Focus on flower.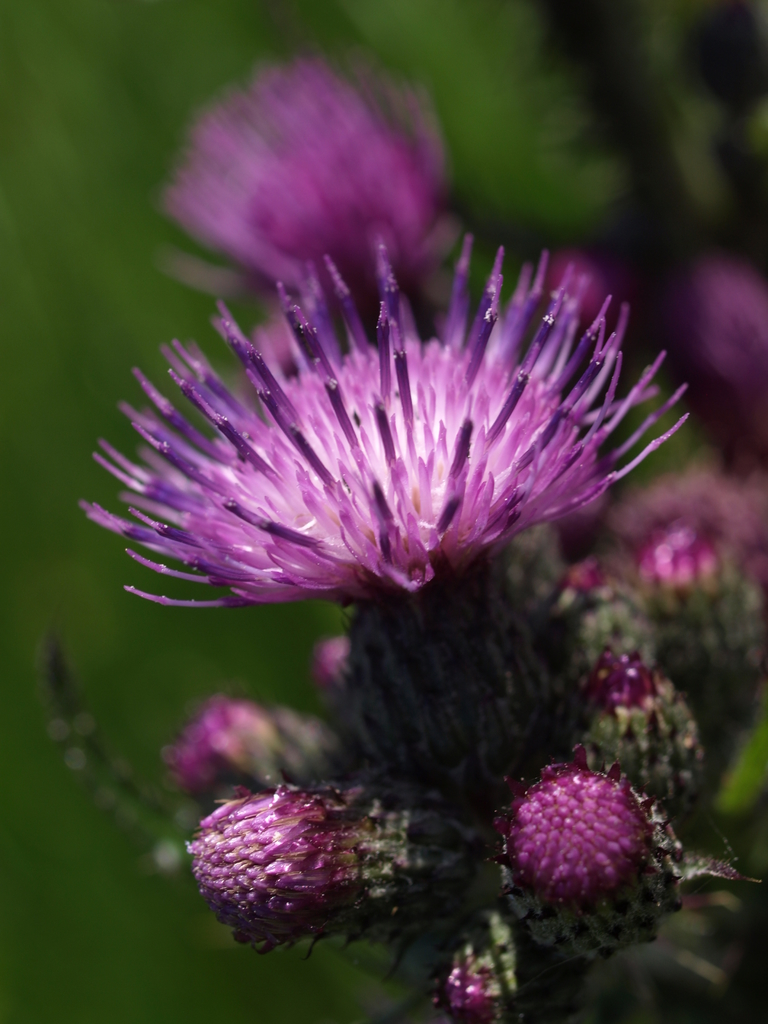
Focused at locate(83, 223, 698, 656).
